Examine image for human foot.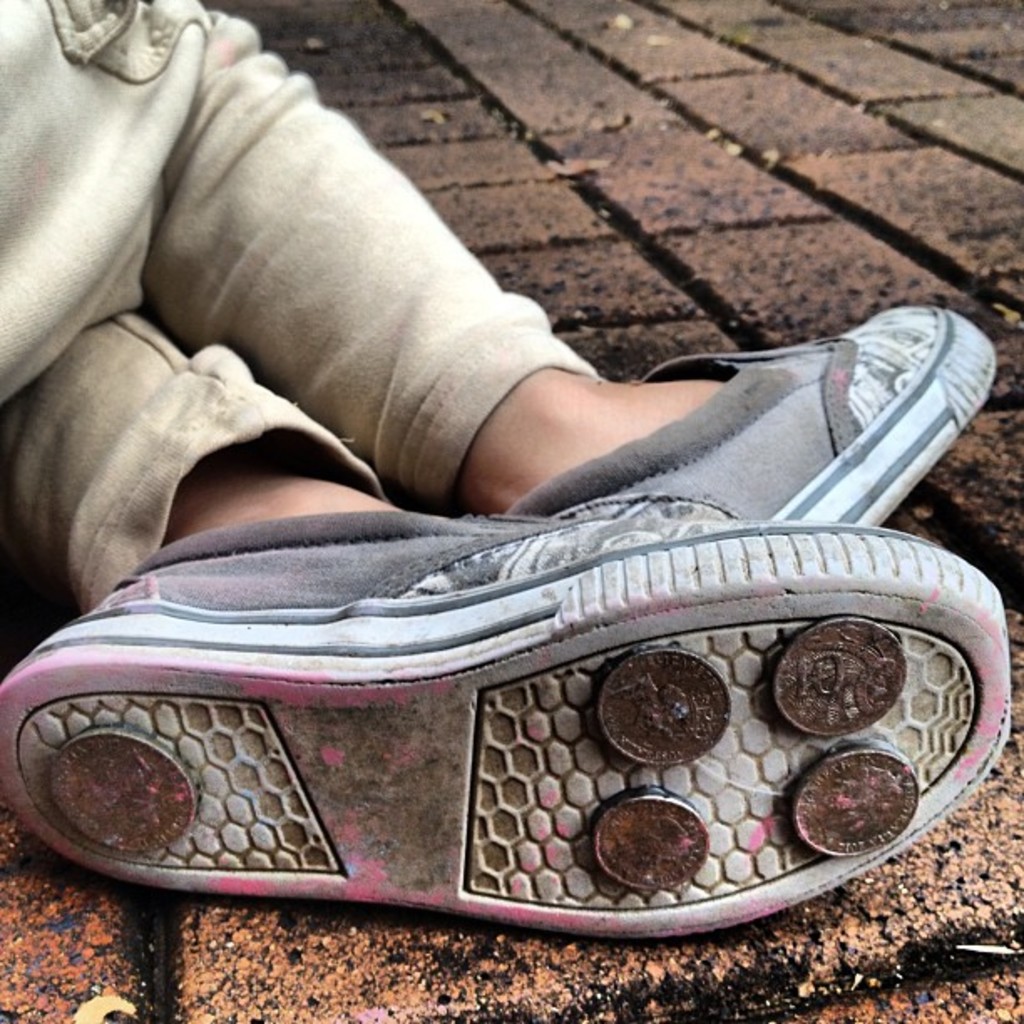
Examination result: (448, 355, 746, 507).
